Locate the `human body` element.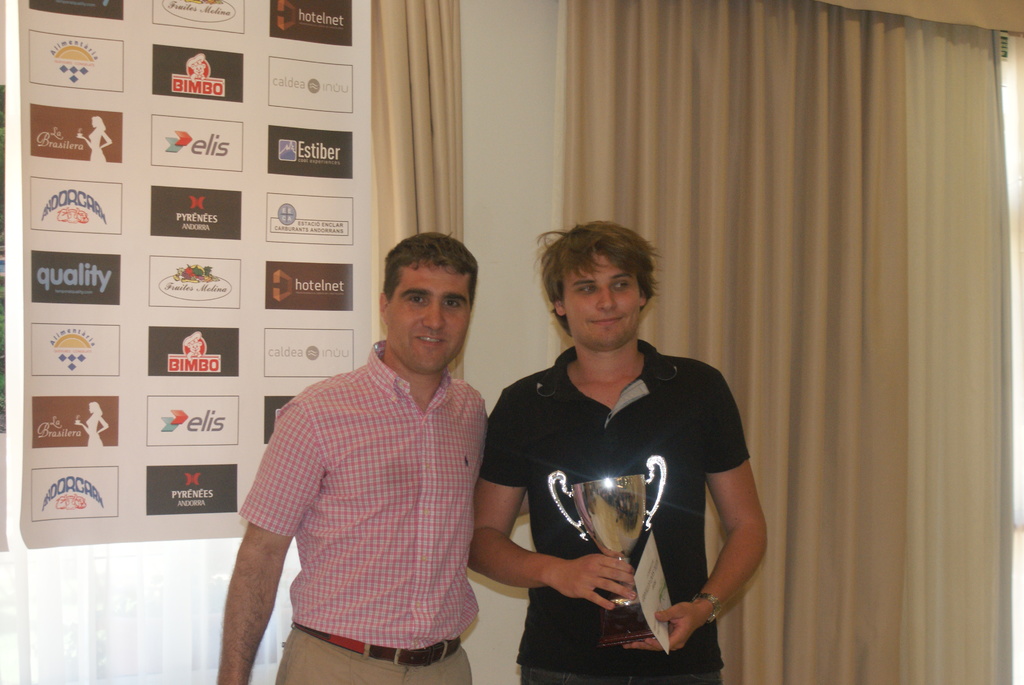
Element bbox: l=216, t=349, r=534, b=684.
